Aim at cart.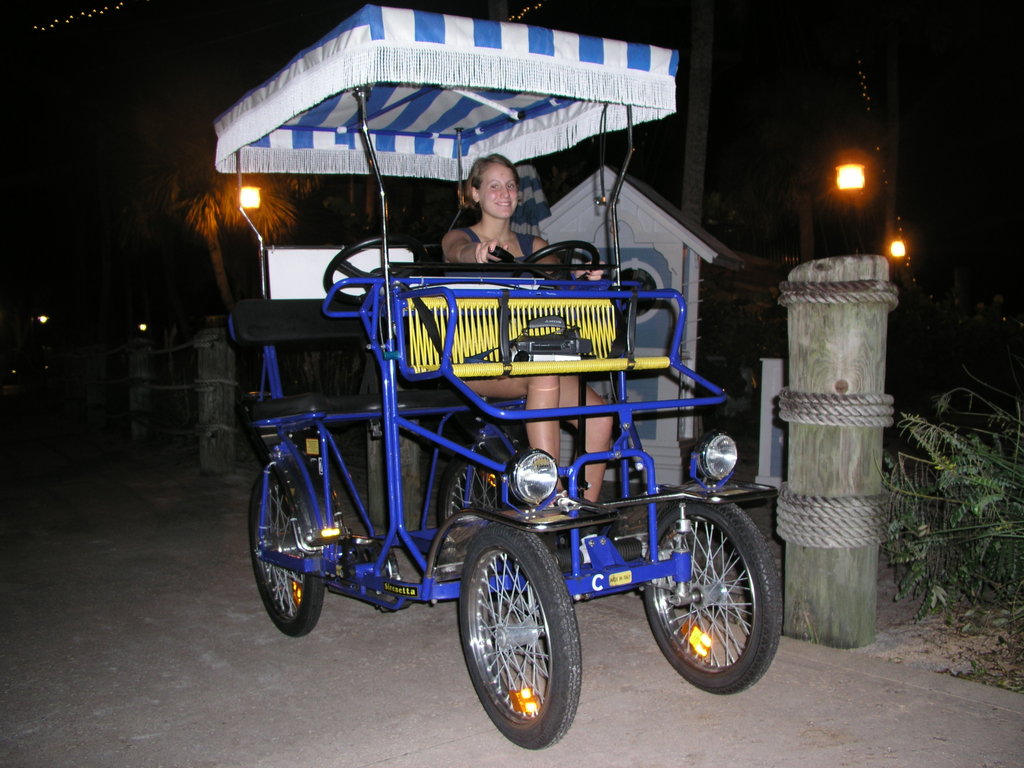
Aimed at (x1=212, y1=1, x2=787, y2=751).
